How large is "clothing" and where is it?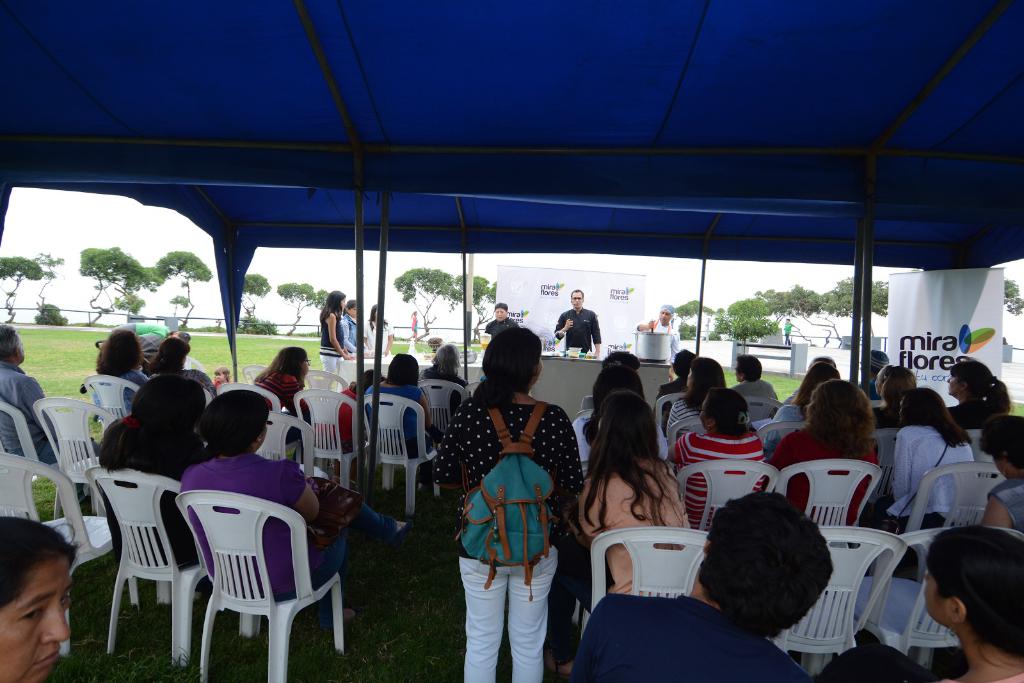
Bounding box: crop(343, 312, 361, 365).
